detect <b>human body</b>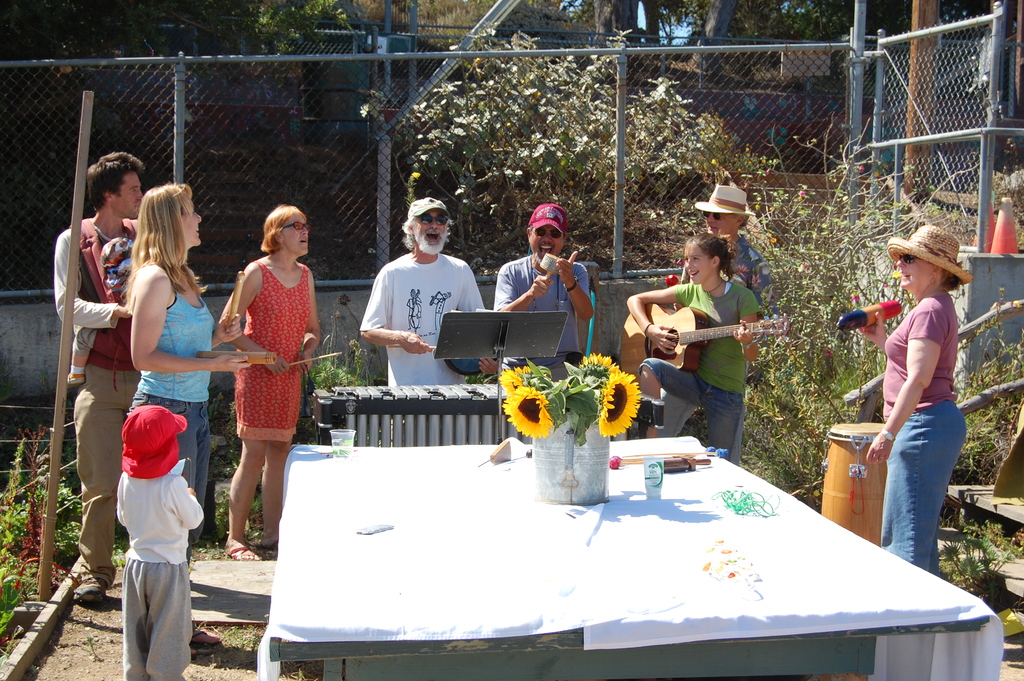
688 170 760 296
